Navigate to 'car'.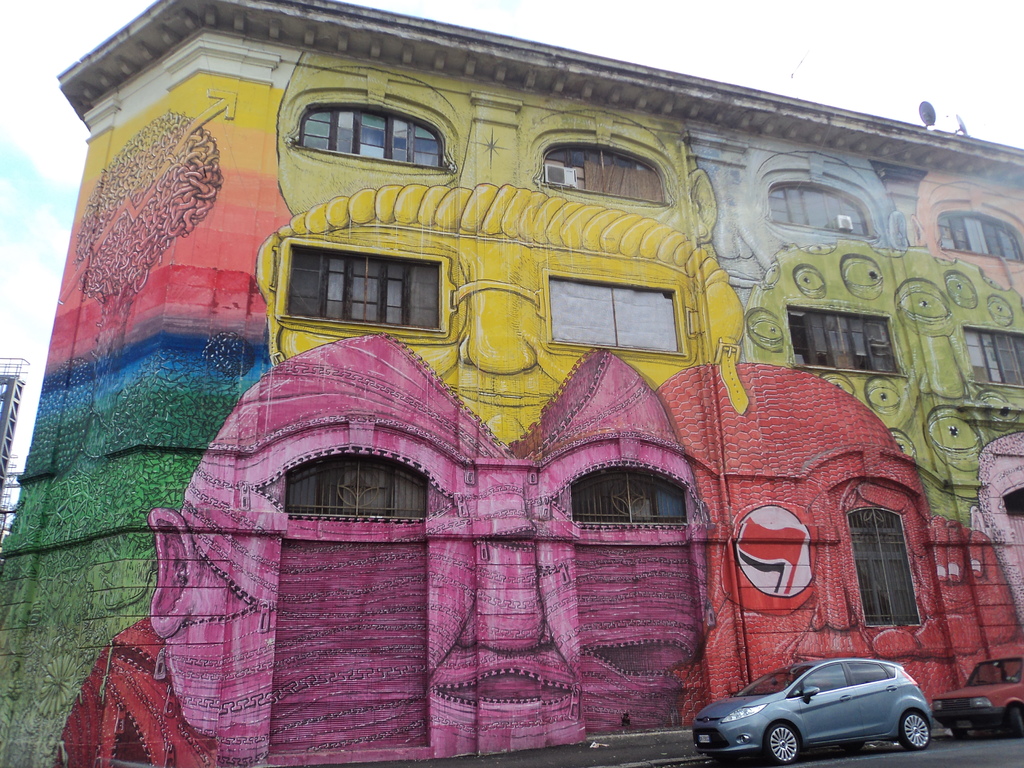
Navigation target: crop(690, 658, 929, 767).
